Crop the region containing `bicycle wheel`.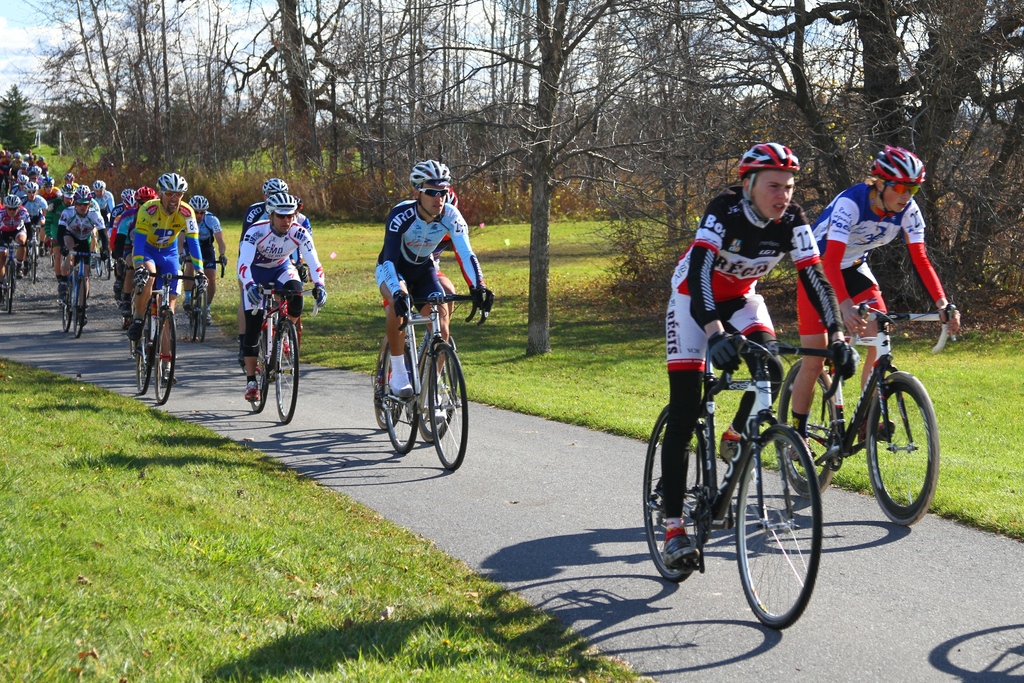
Crop region: (x1=250, y1=336, x2=268, y2=413).
